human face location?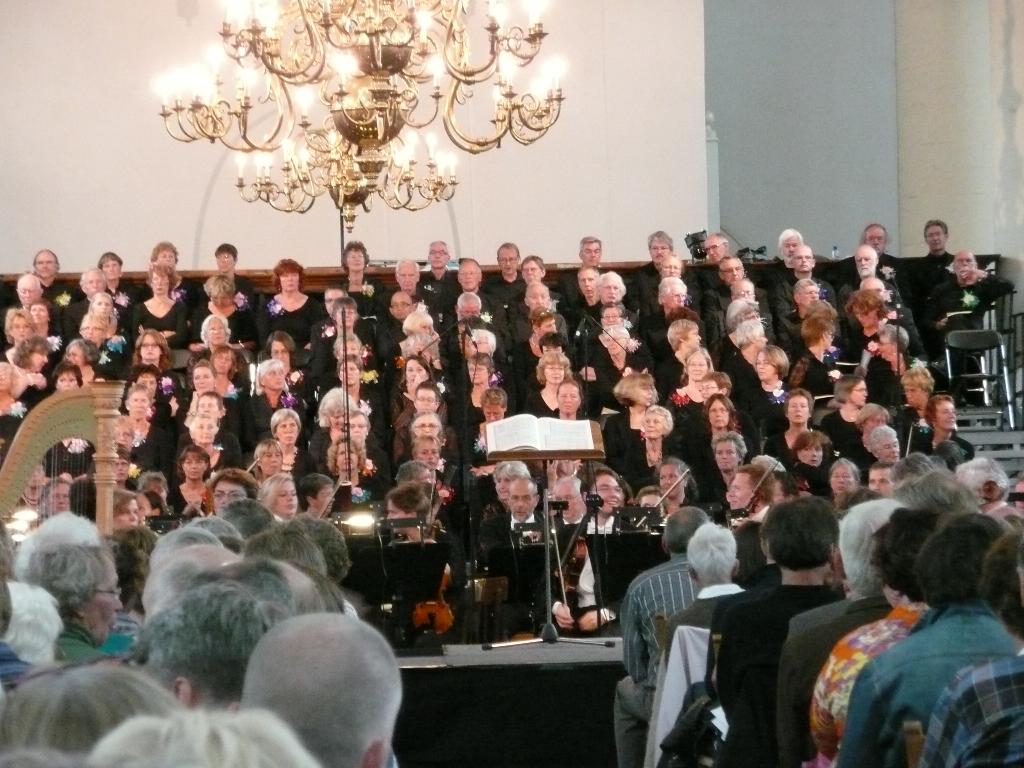
rect(529, 289, 547, 311)
